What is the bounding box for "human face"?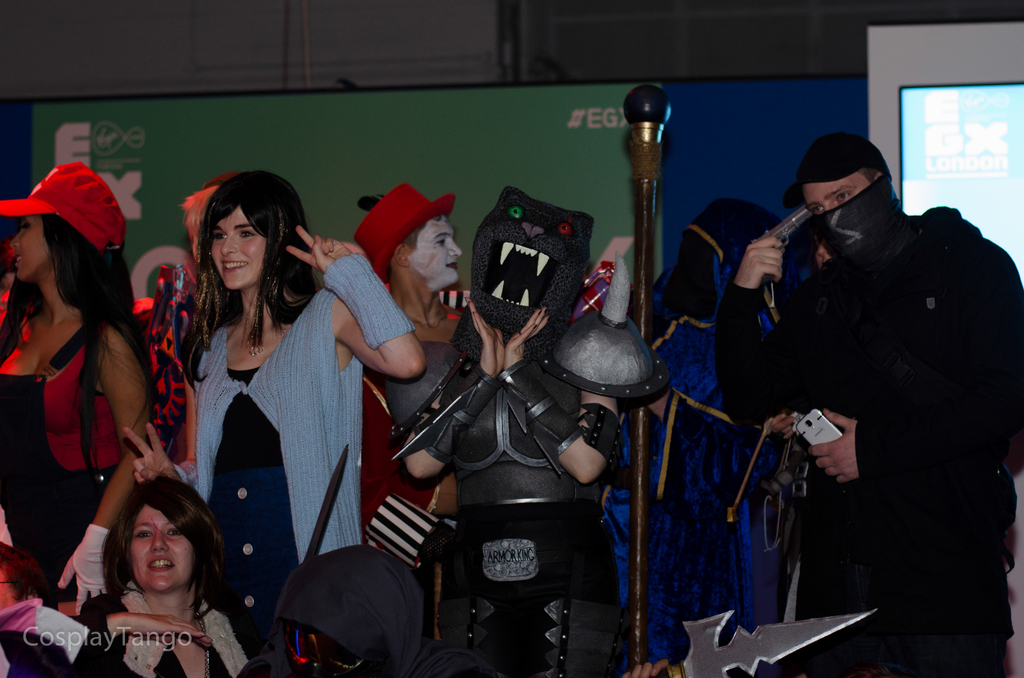
(left=12, top=214, right=52, bottom=286).
